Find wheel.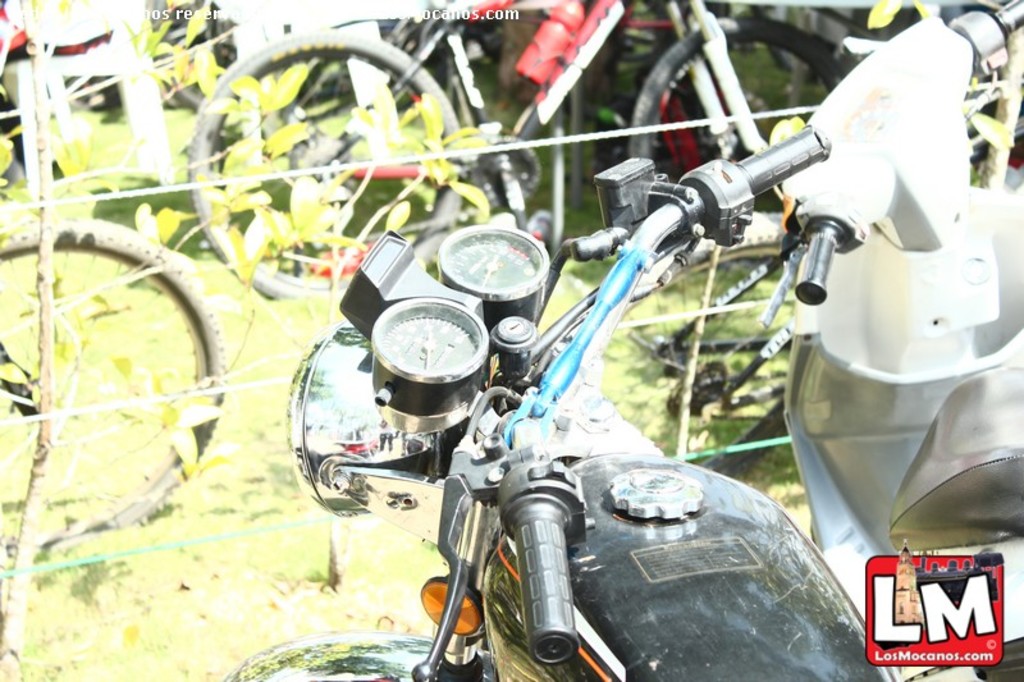
{"x1": 0, "y1": 221, "x2": 228, "y2": 537}.
